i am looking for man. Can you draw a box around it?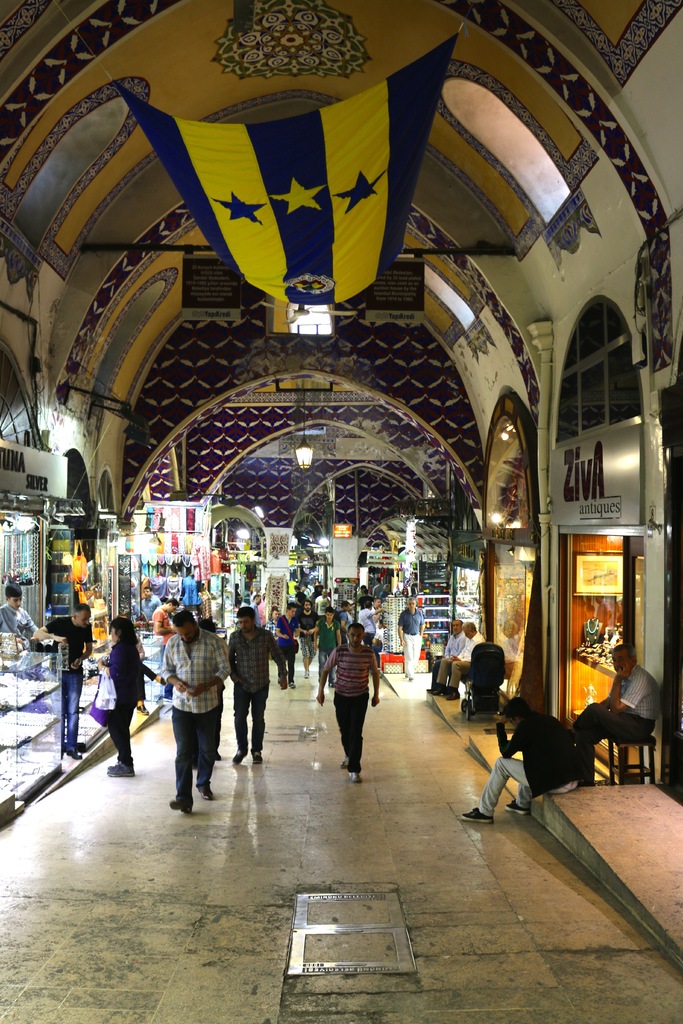
Sure, the bounding box is 316/620/377/781.
